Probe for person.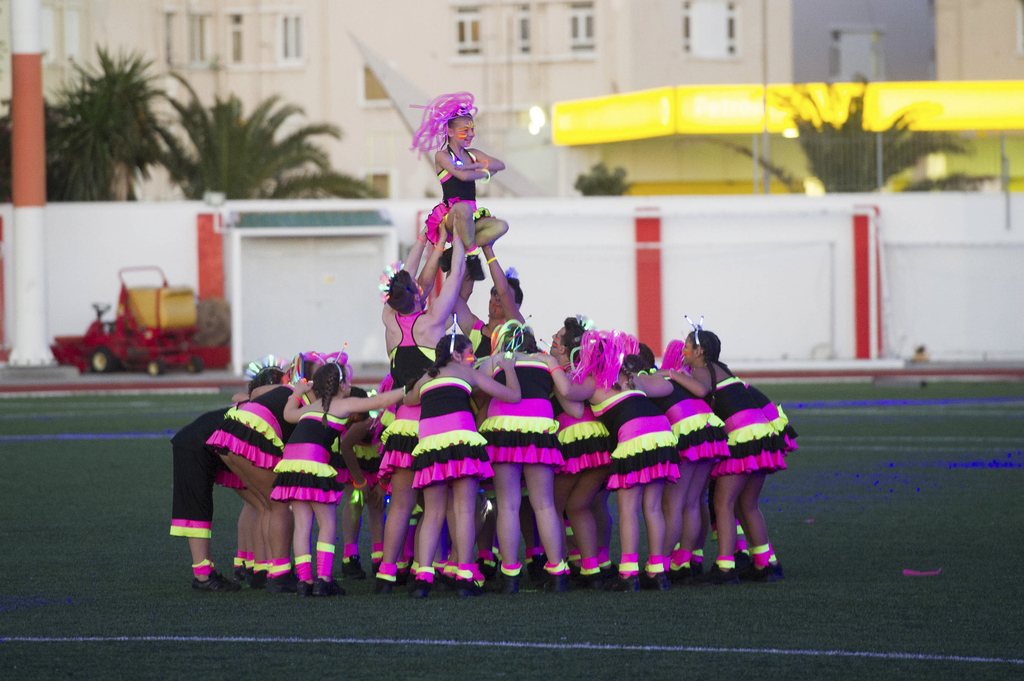
Probe result: 379:214:466:373.
